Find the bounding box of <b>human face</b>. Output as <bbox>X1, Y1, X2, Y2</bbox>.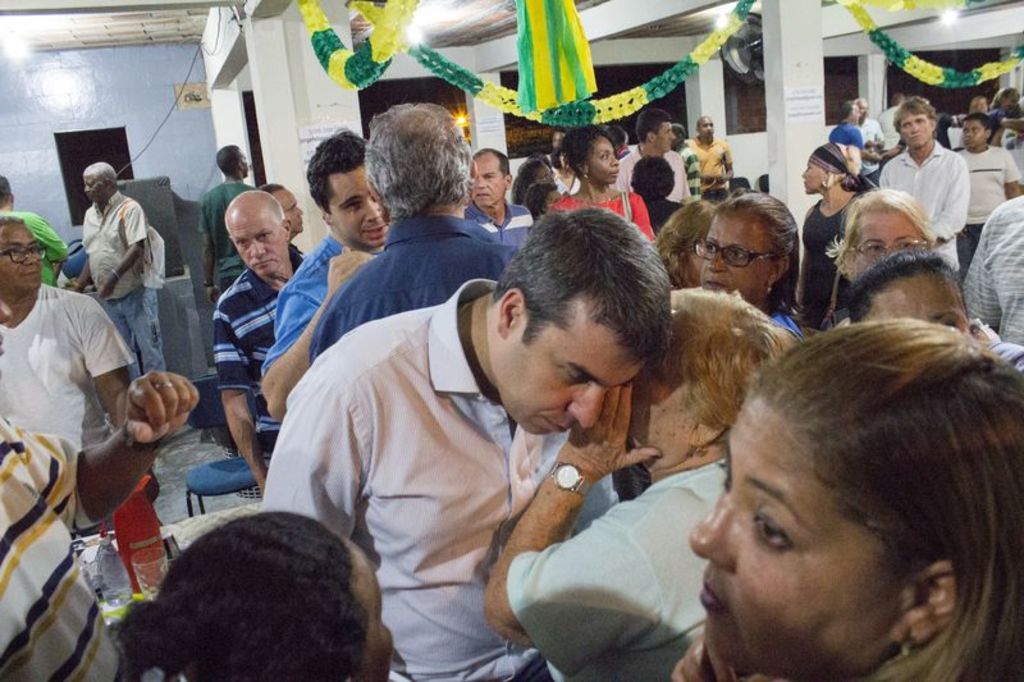
<bbox>801, 156, 838, 197</bbox>.
